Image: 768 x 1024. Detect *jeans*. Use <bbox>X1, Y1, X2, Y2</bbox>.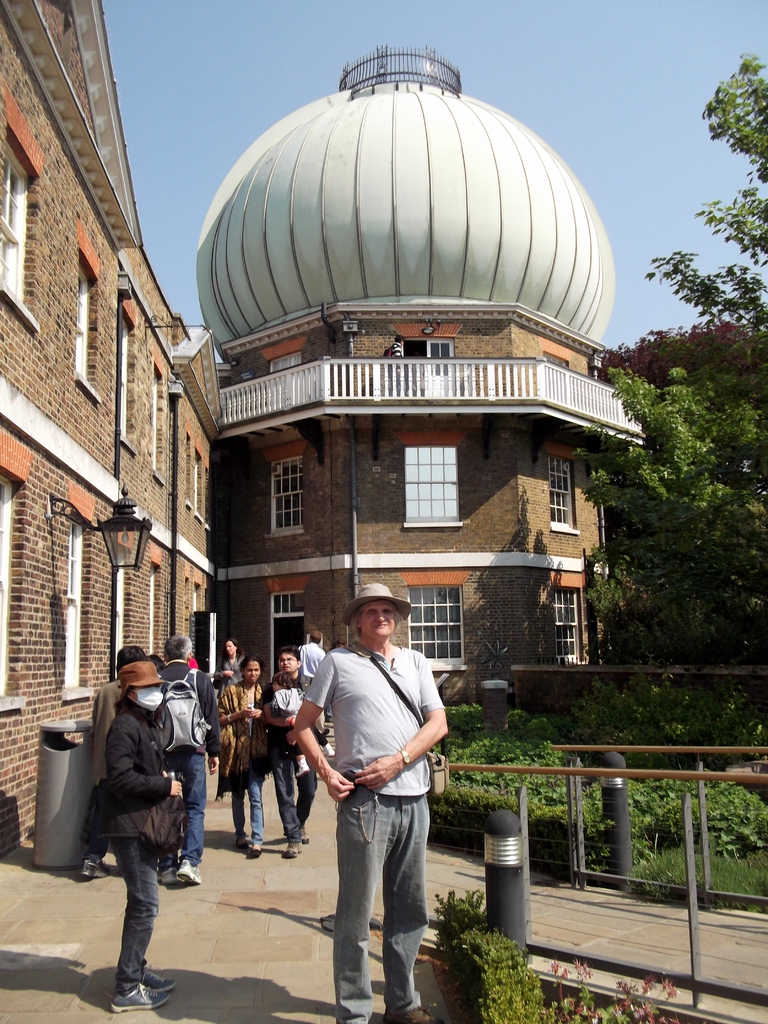
<bbox>233, 784, 257, 840</bbox>.
